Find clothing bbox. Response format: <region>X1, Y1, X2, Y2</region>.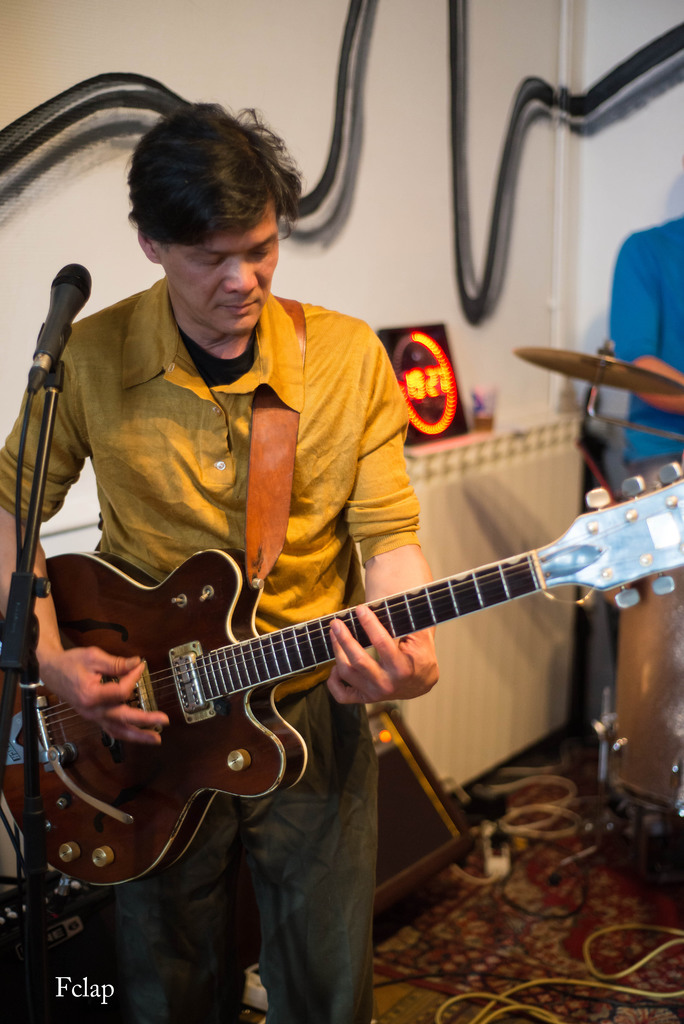
<region>0, 272, 418, 1023</region>.
